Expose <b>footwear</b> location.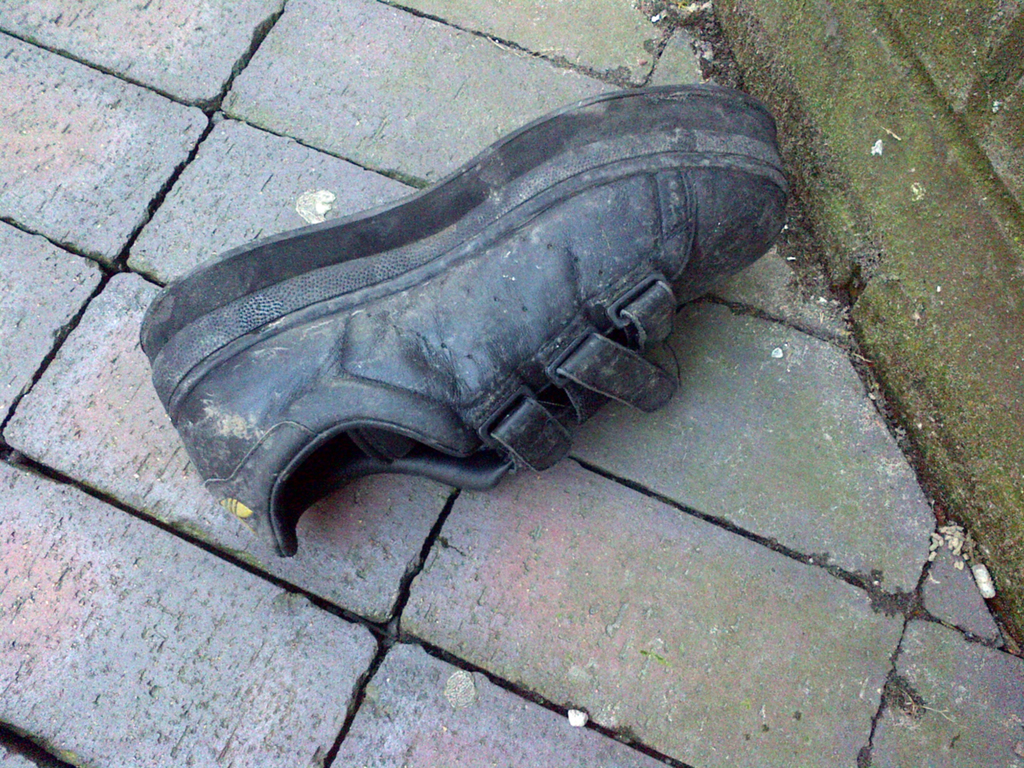
Exposed at x1=140 y1=79 x2=800 y2=561.
